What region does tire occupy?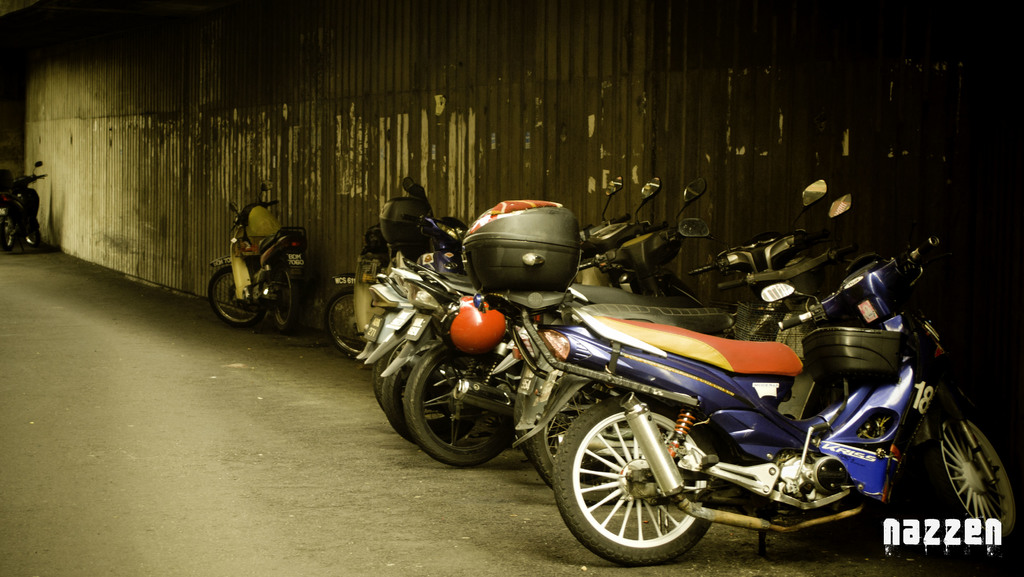
273:266:303:336.
